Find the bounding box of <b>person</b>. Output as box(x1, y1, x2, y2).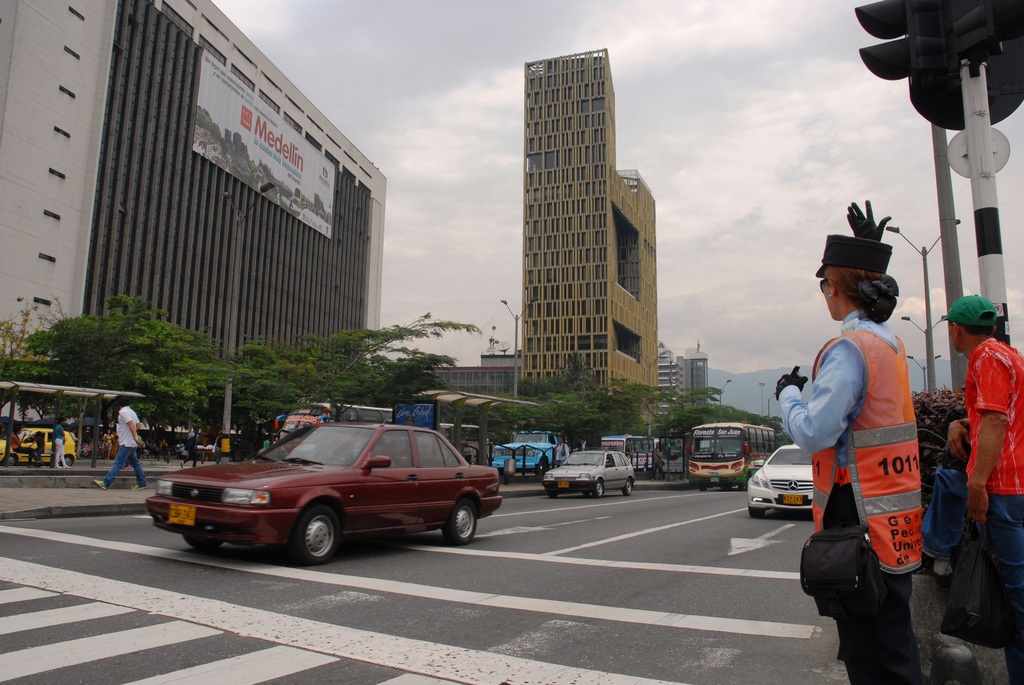
box(155, 436, 173, 463).
